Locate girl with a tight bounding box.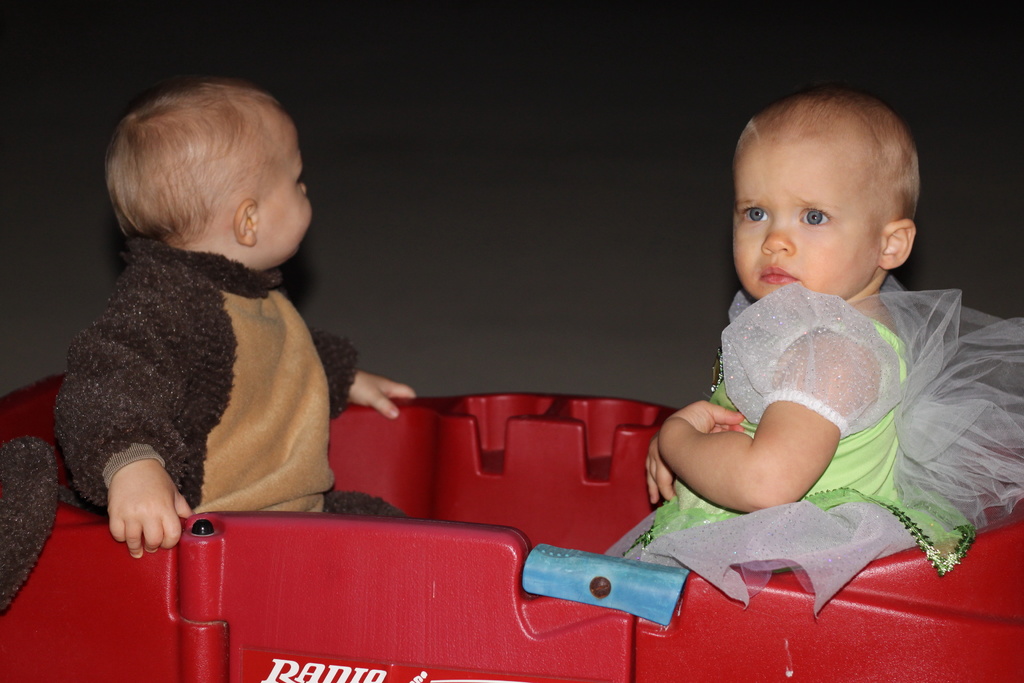
rect(605, 95, 1023, 620).
